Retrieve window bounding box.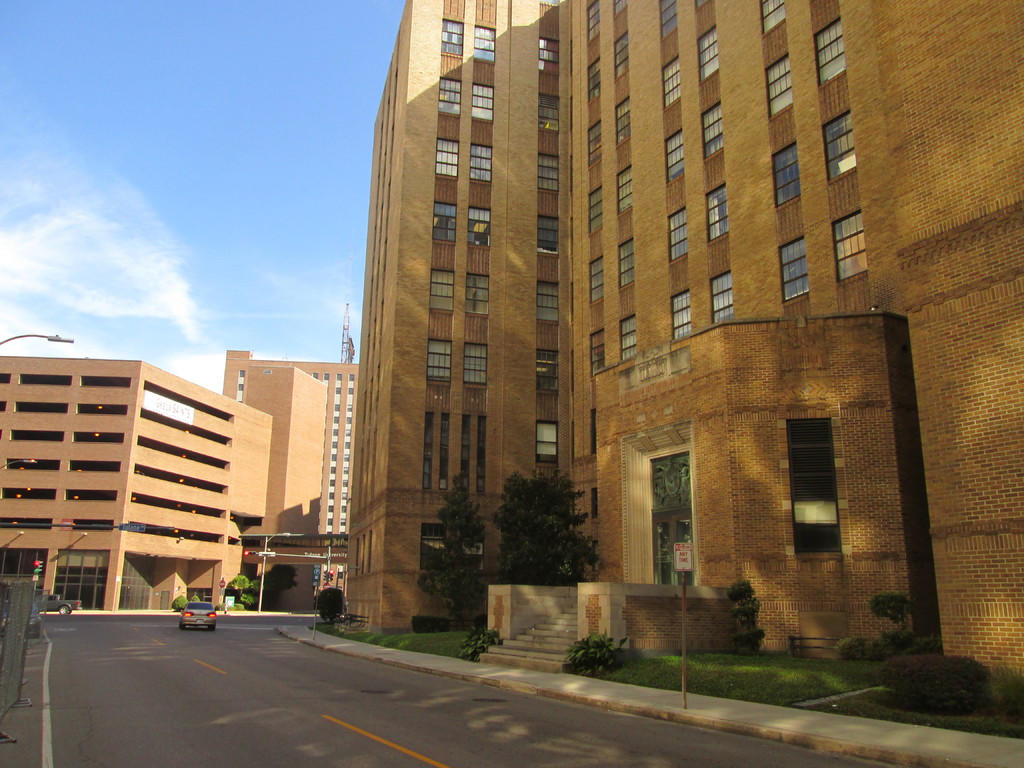
Bounding box: [left=616, top=98, right=629, bottom=145].
